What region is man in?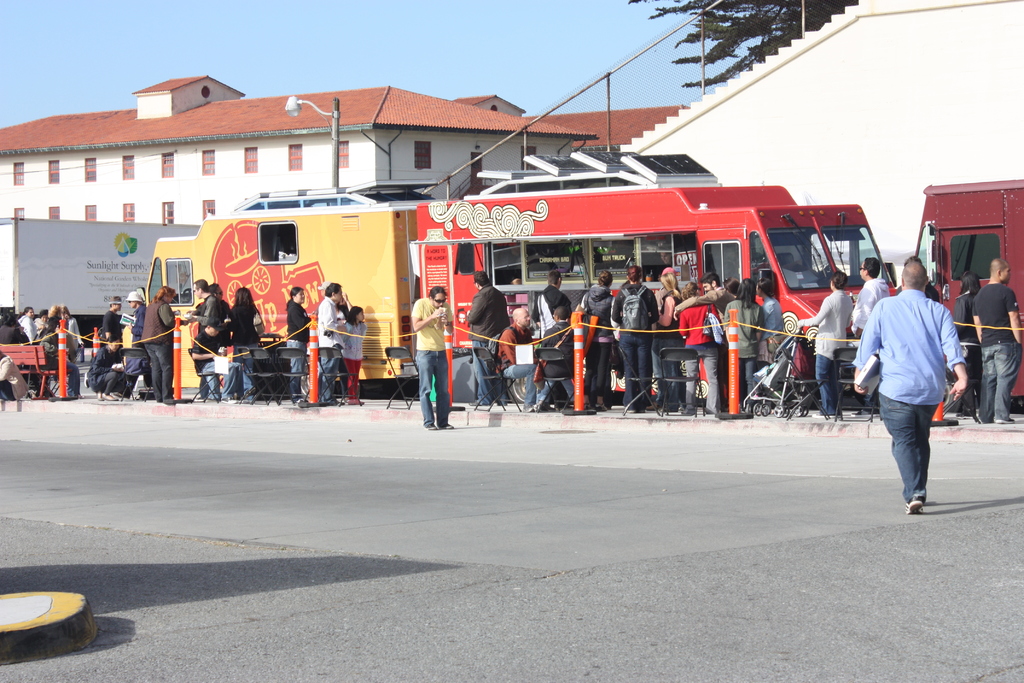
[497, 306, 536, 409].
